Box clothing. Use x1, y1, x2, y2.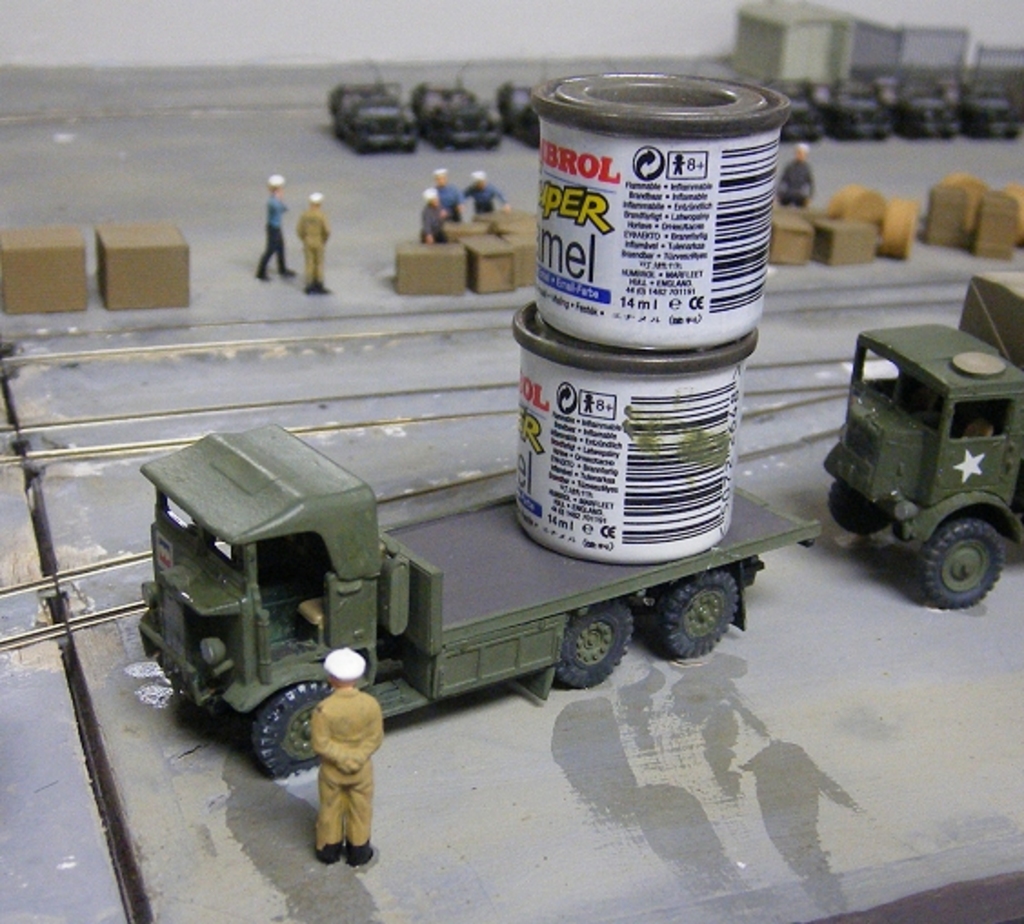
296, 211, 331, 286.
